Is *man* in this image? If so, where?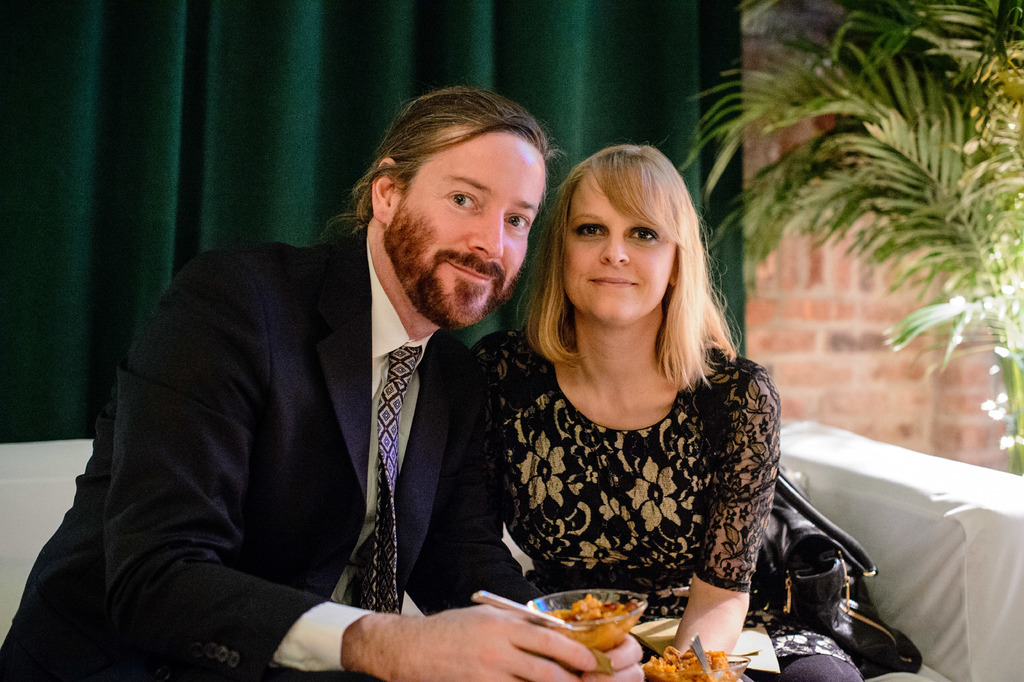
Yes, at left=70, top=104, right=582, bottom=665.
